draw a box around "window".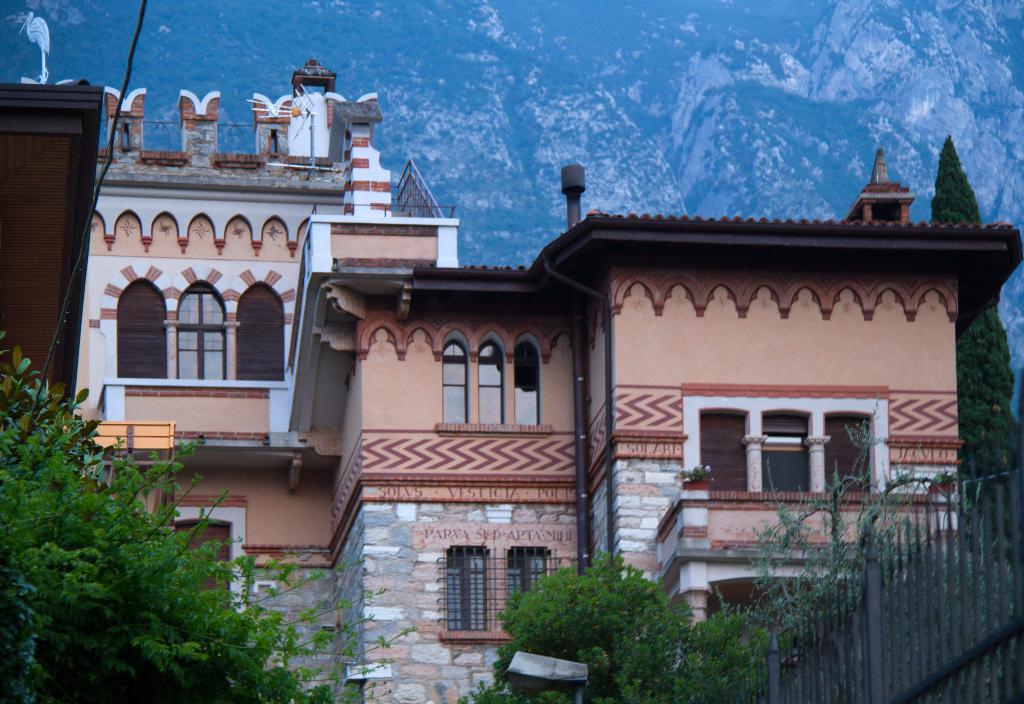
x1=698, y1=415, x2=751, y2=505.
